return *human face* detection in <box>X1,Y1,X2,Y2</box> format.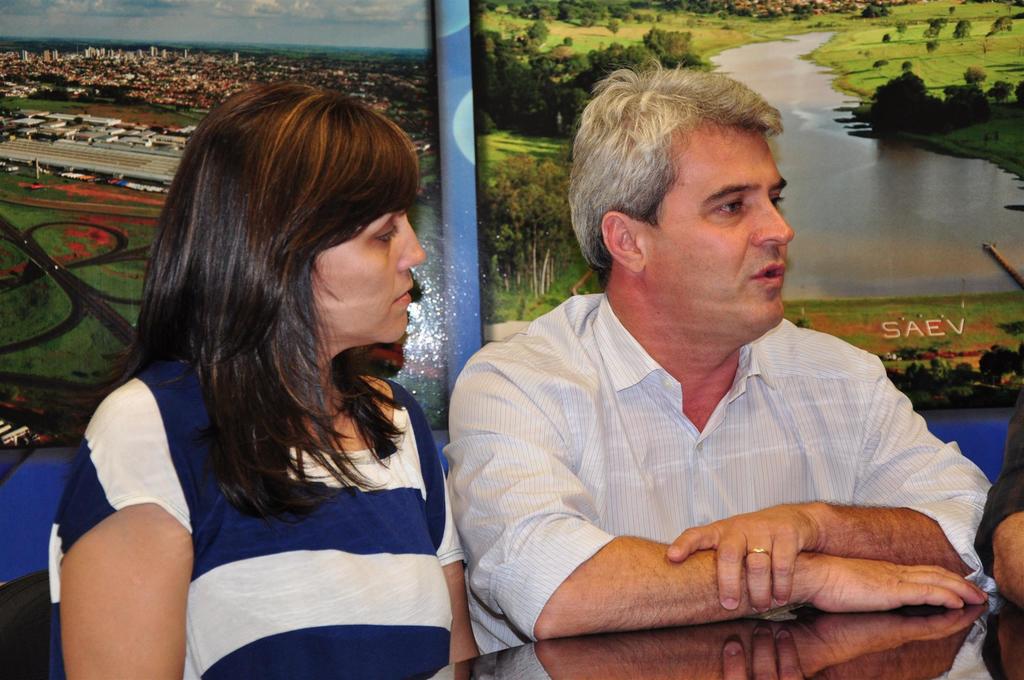
<box>640,127,794,328</box>.
